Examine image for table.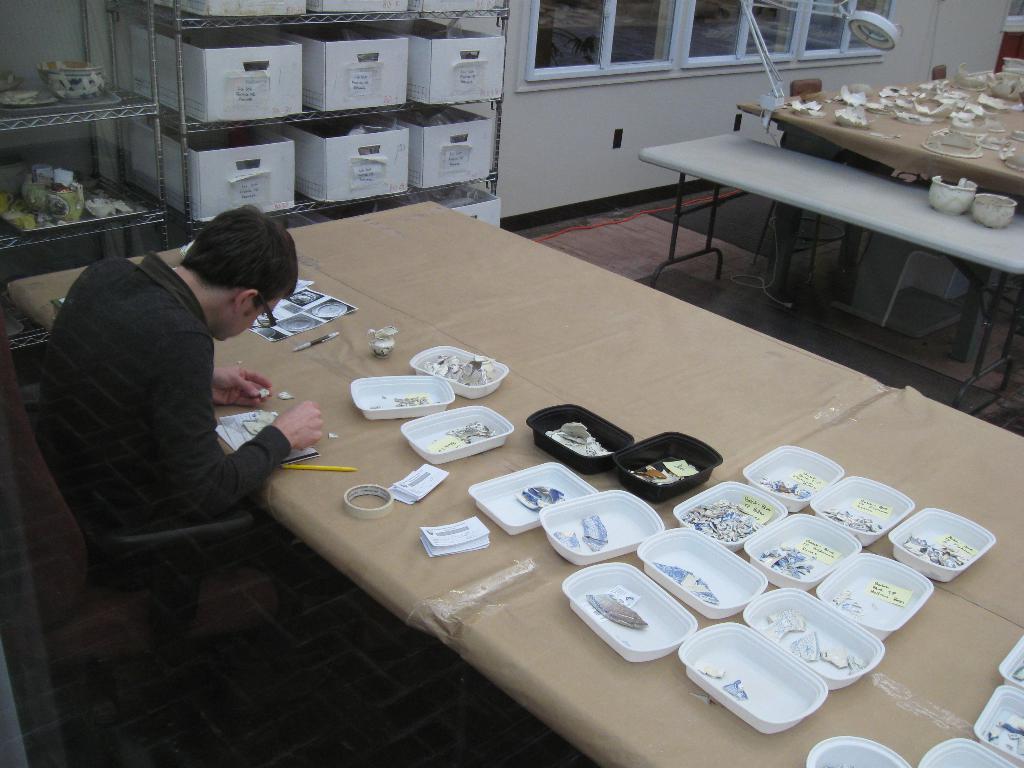
Examination result: <box>639,132,1023,409</box>.
